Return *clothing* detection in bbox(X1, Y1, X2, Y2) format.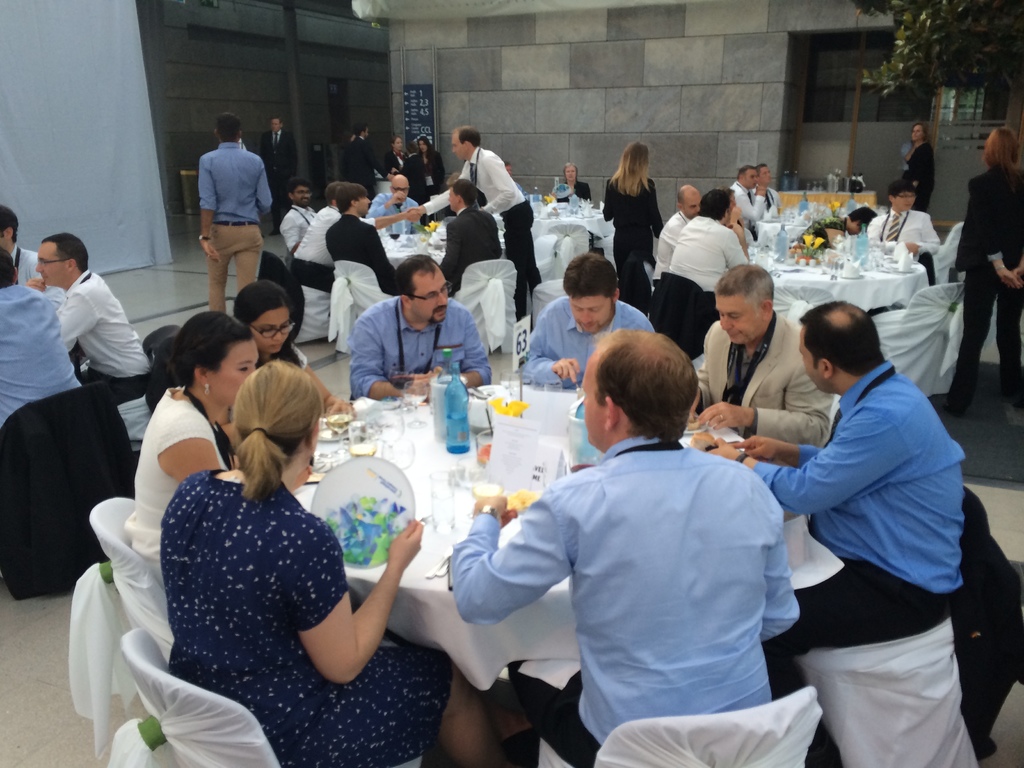
bbox(19, 236, 59, 308).
